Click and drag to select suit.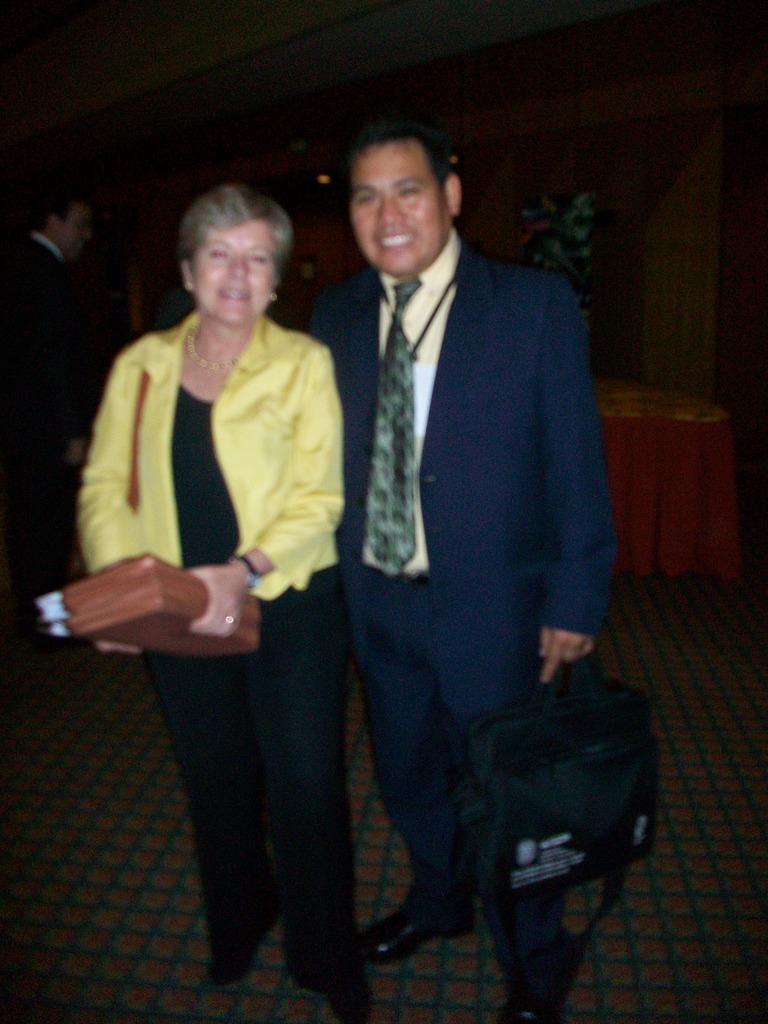
Selection: left=294, top=120, right=619, bottom=932.
